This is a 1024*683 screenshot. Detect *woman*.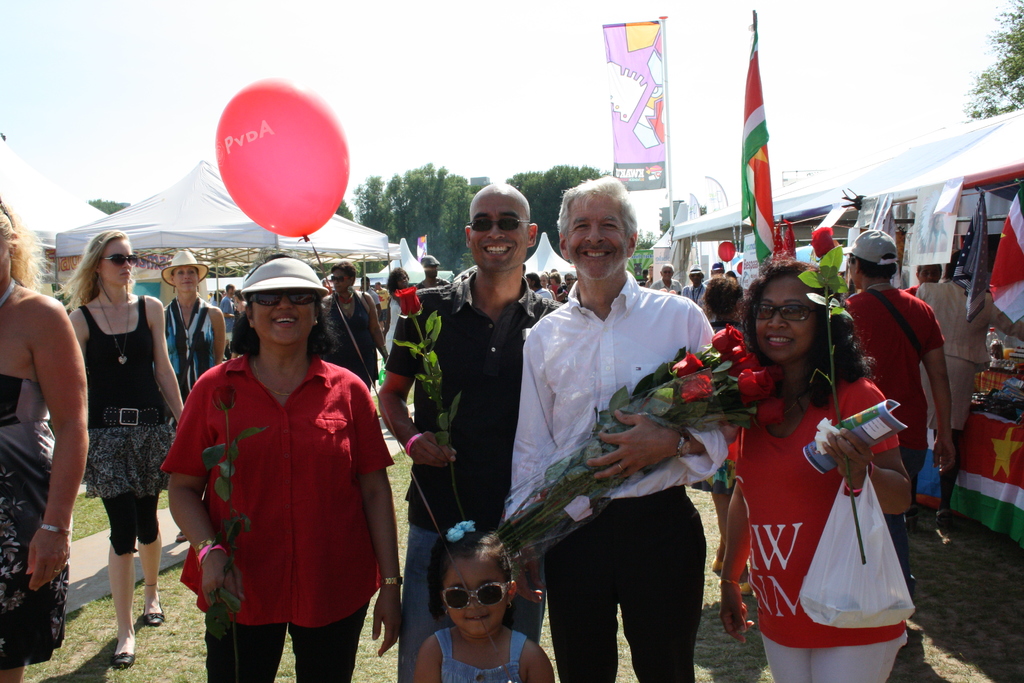
0, 199, 88, 682.
